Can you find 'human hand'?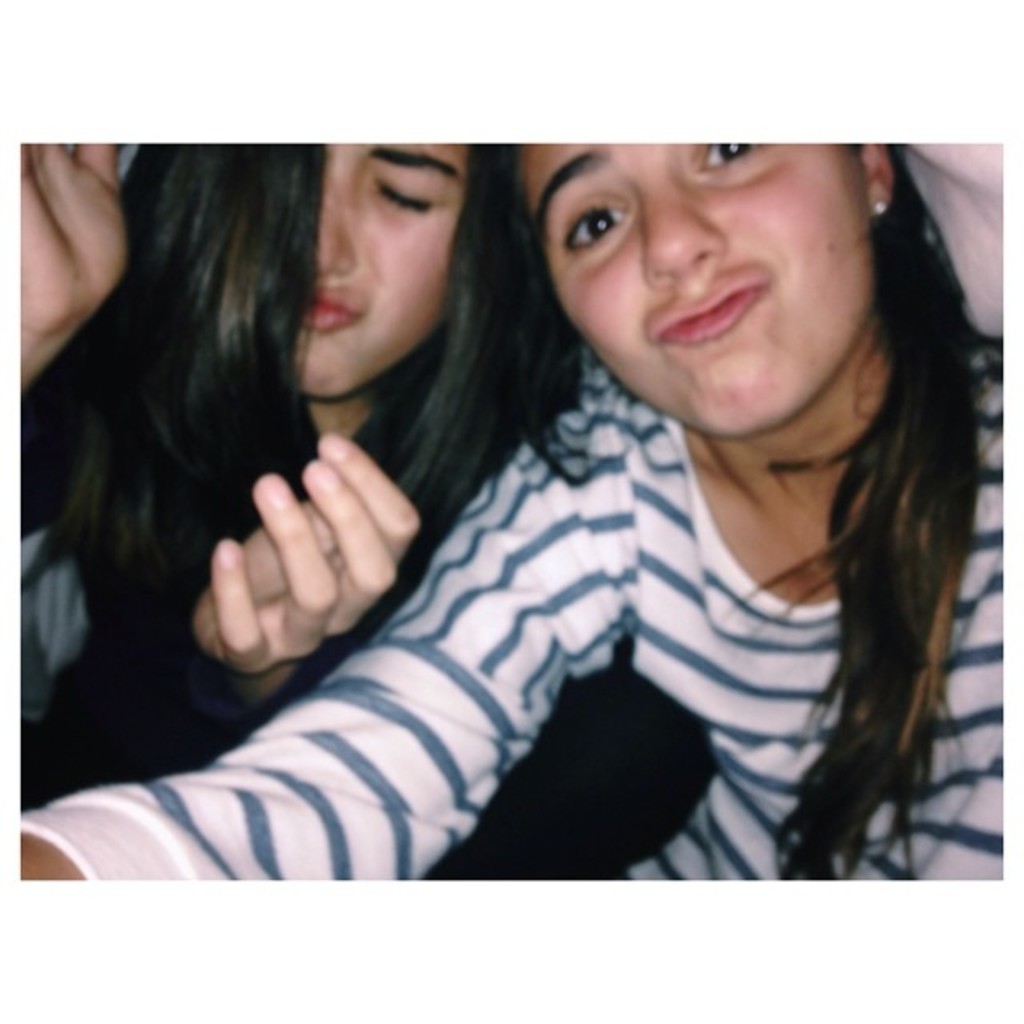
Yes, bounding box: {"left": 19, "top": 142, "right": 133, "bottom": 390}.
